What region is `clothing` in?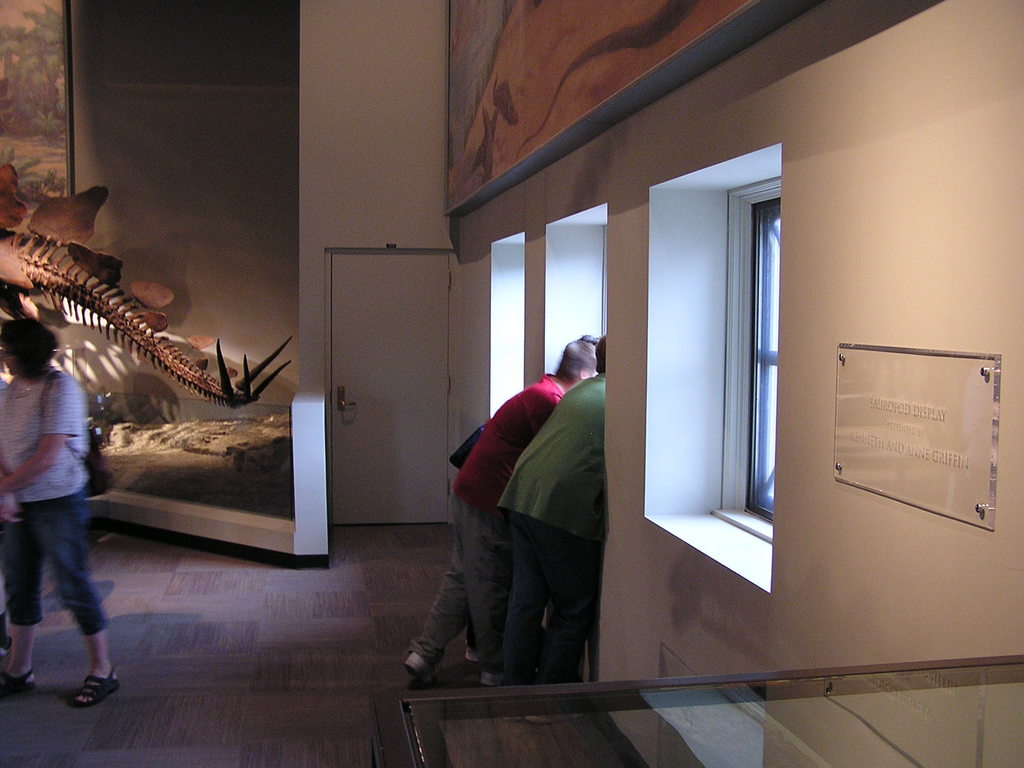
x1=495, y1=373, x2=612, y2=542.
